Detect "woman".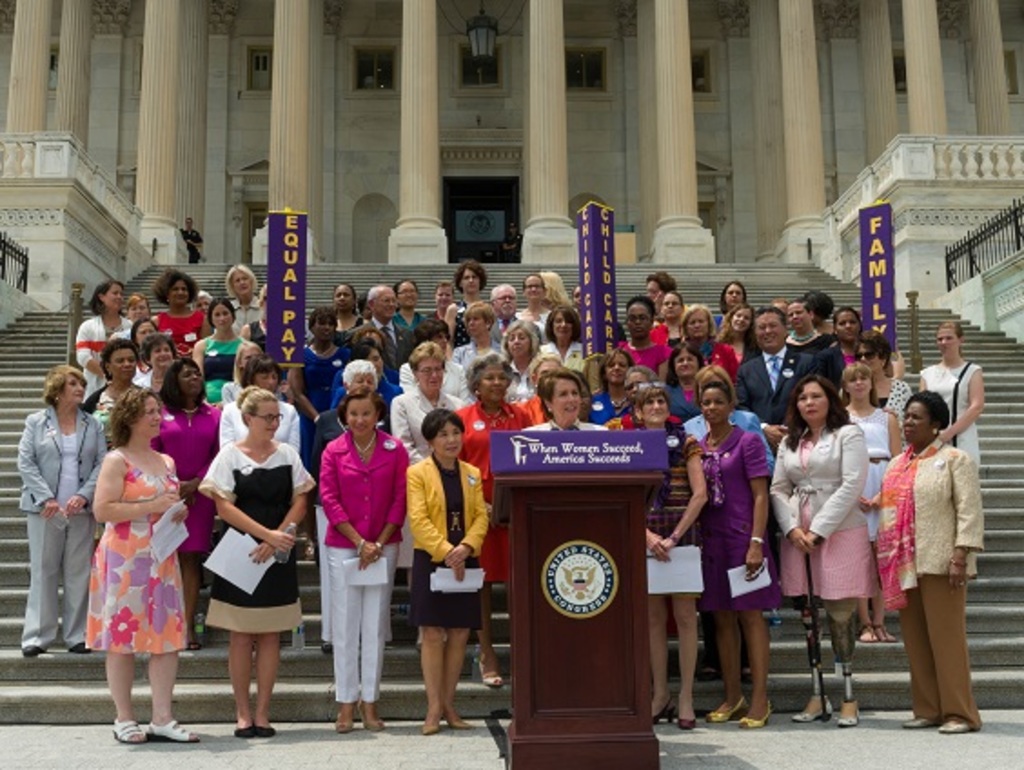
Detected at Rect(663, 289, 695, 334).
